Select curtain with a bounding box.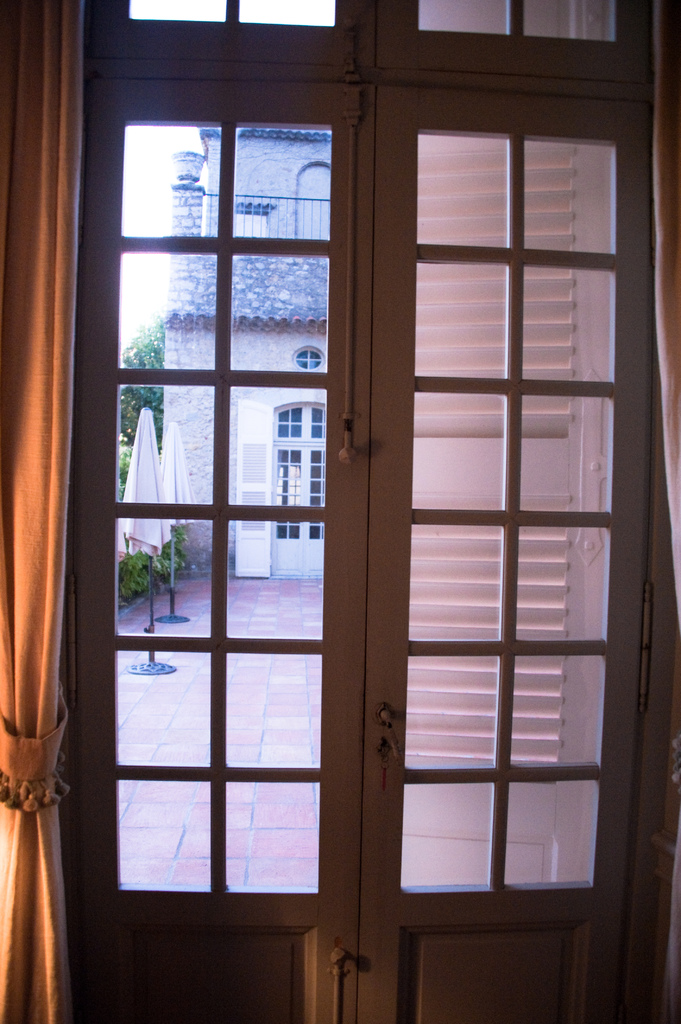
(left=650, top=0, right=680, bottom=644).
